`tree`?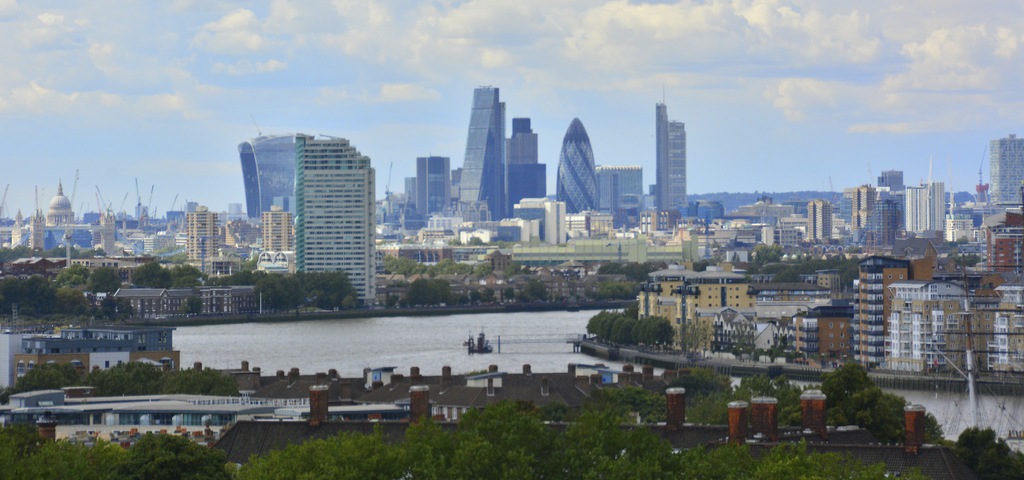
l=829, t=349, r=902, b=435
